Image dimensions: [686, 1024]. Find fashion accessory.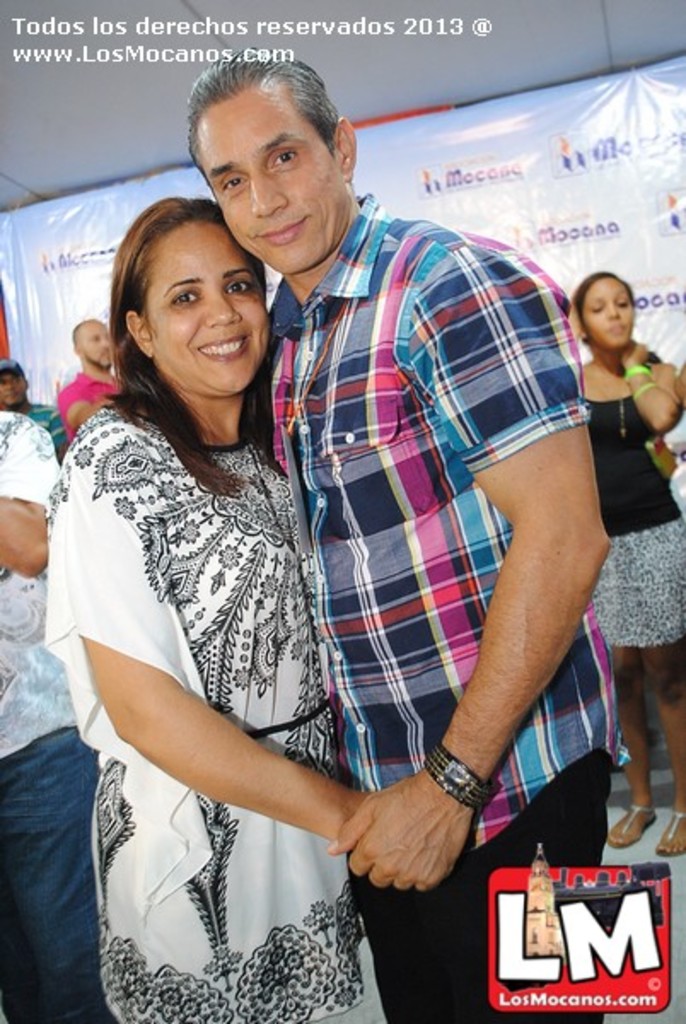
[left=416, top=737, right=498, bottom=814].
